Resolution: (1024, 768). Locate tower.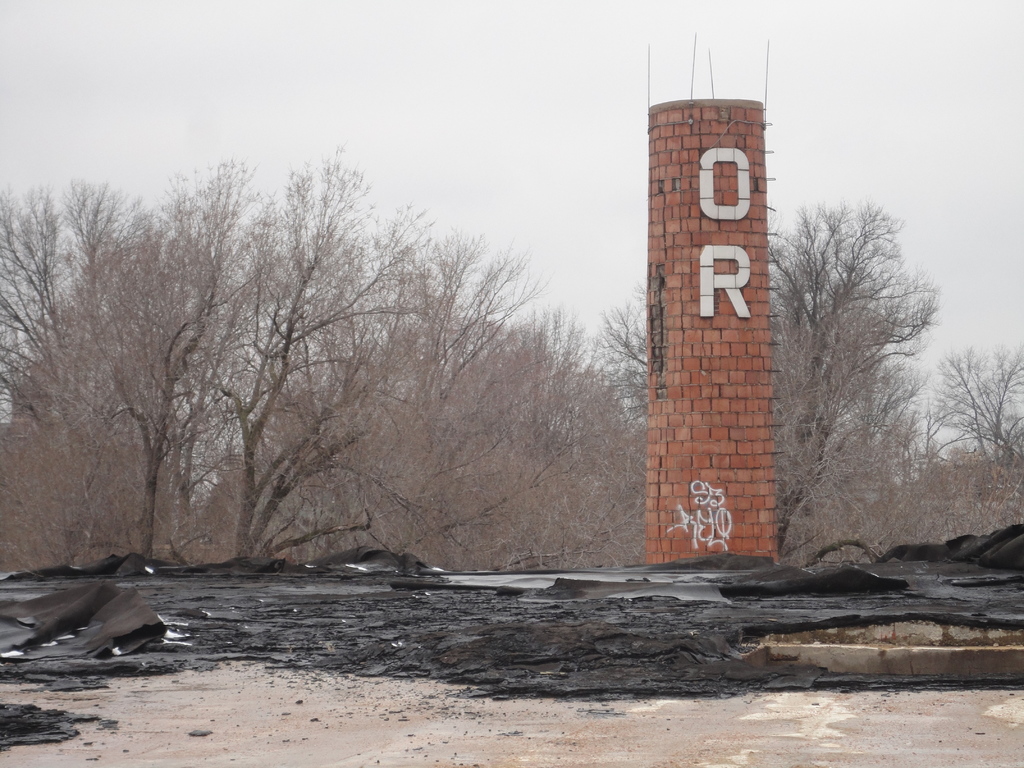
detection(632, 29, 790, 569).
